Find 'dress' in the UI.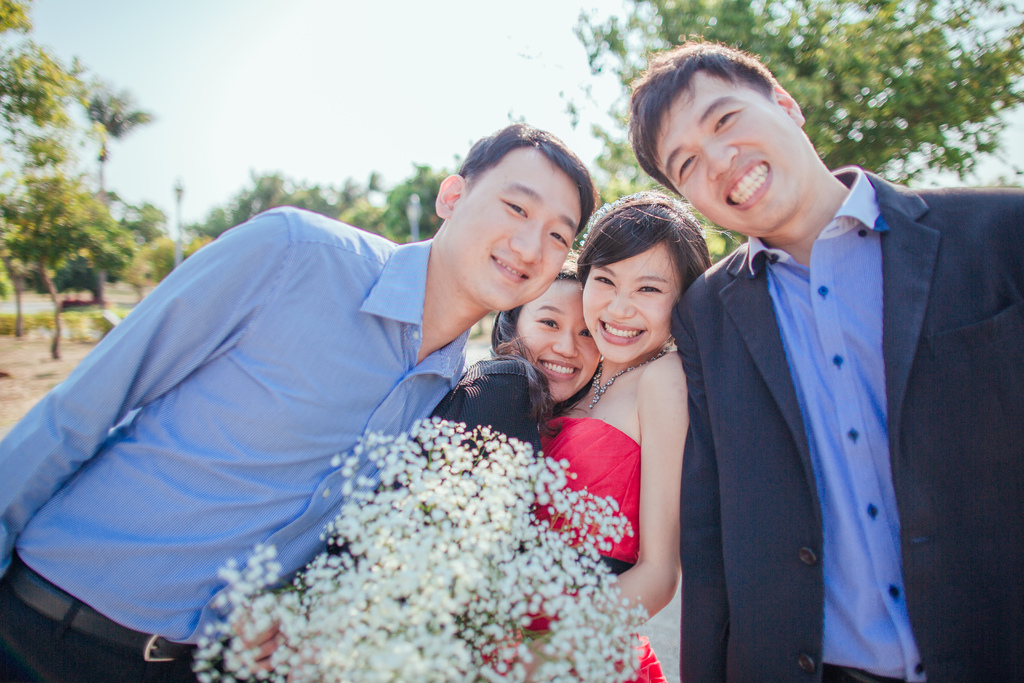
UI element at [left=467, top=409, right=666, bottom=682].
